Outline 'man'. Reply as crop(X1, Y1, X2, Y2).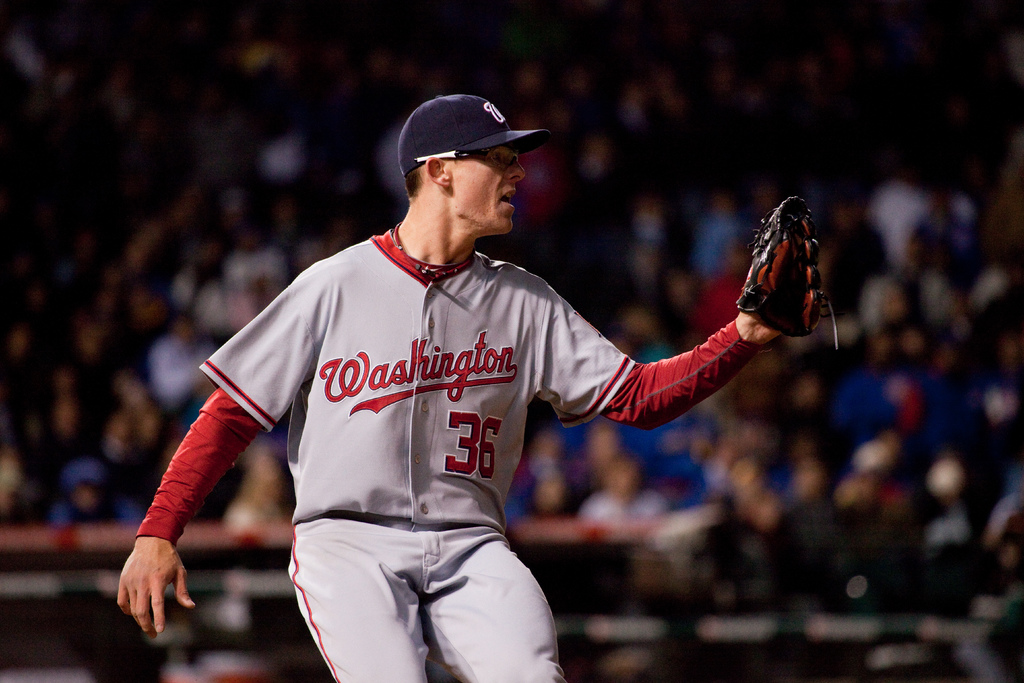
crop(123, 70, 833, 680).
